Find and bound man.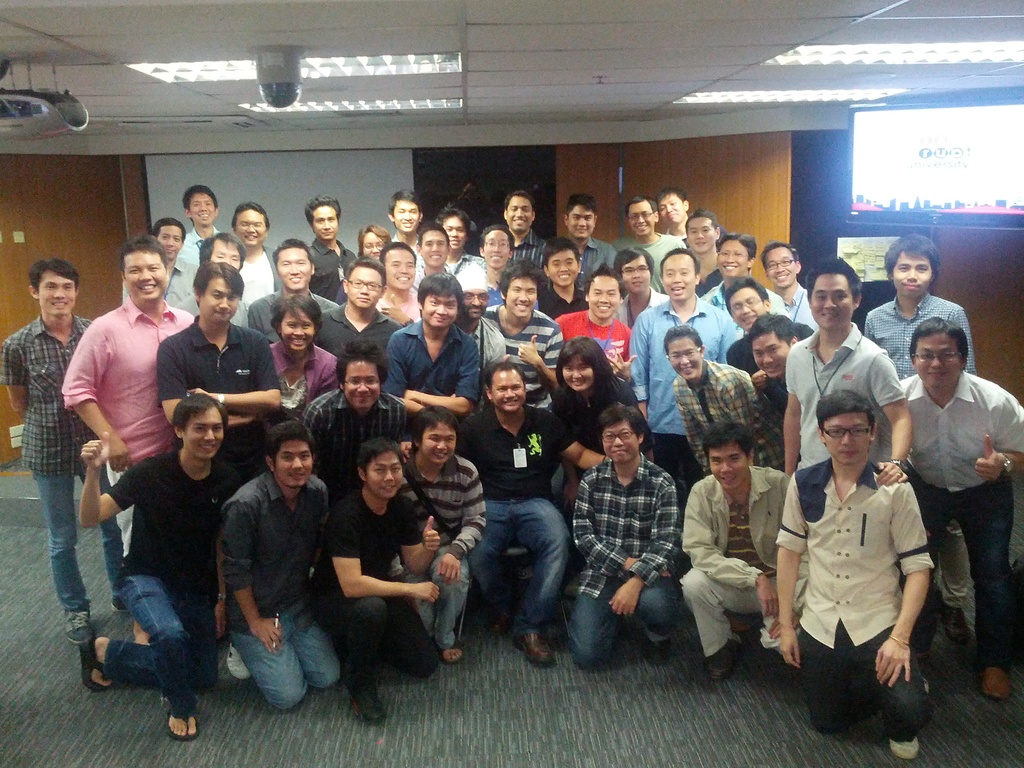
Bound: 0,255,131,639.
